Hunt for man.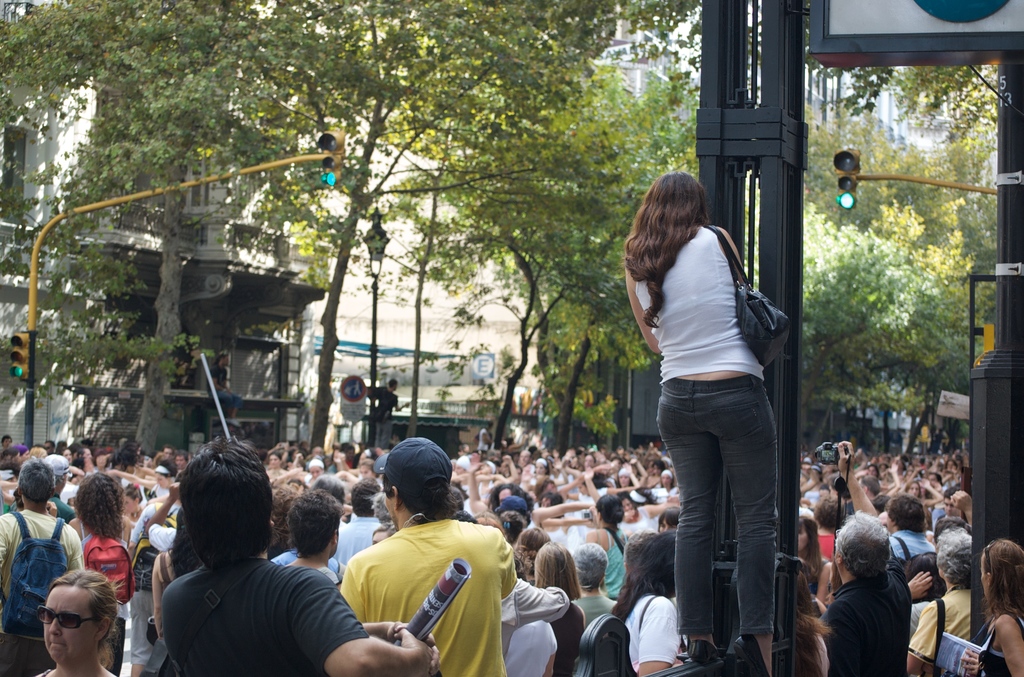
Hunted down at 360:379:409:430.
